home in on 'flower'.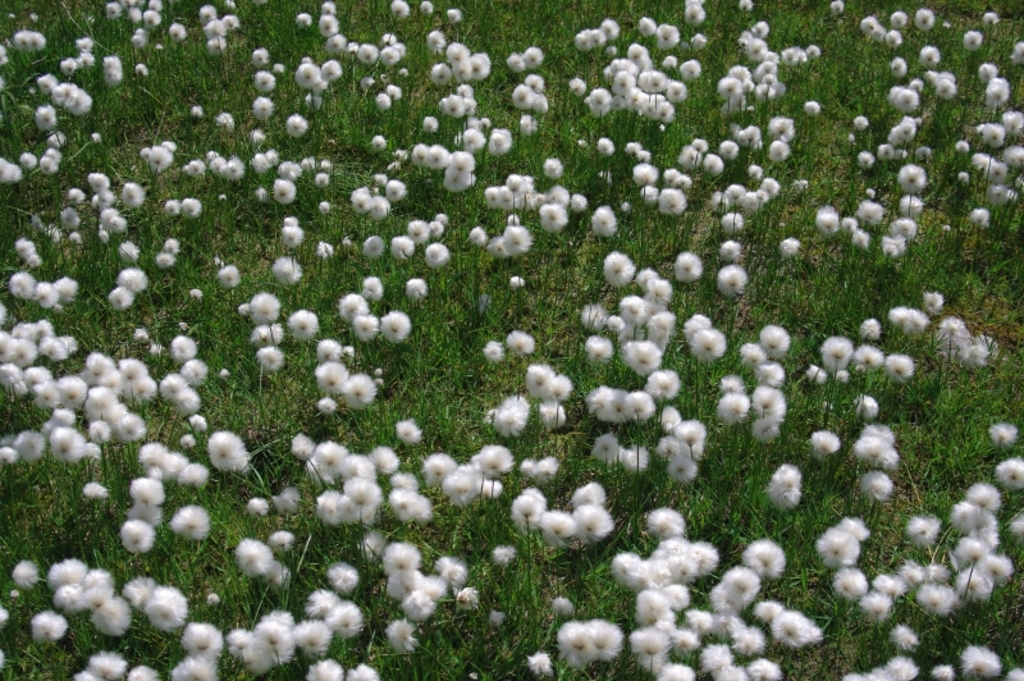
Homed in at l=9, t=234, r=83, b=296.
